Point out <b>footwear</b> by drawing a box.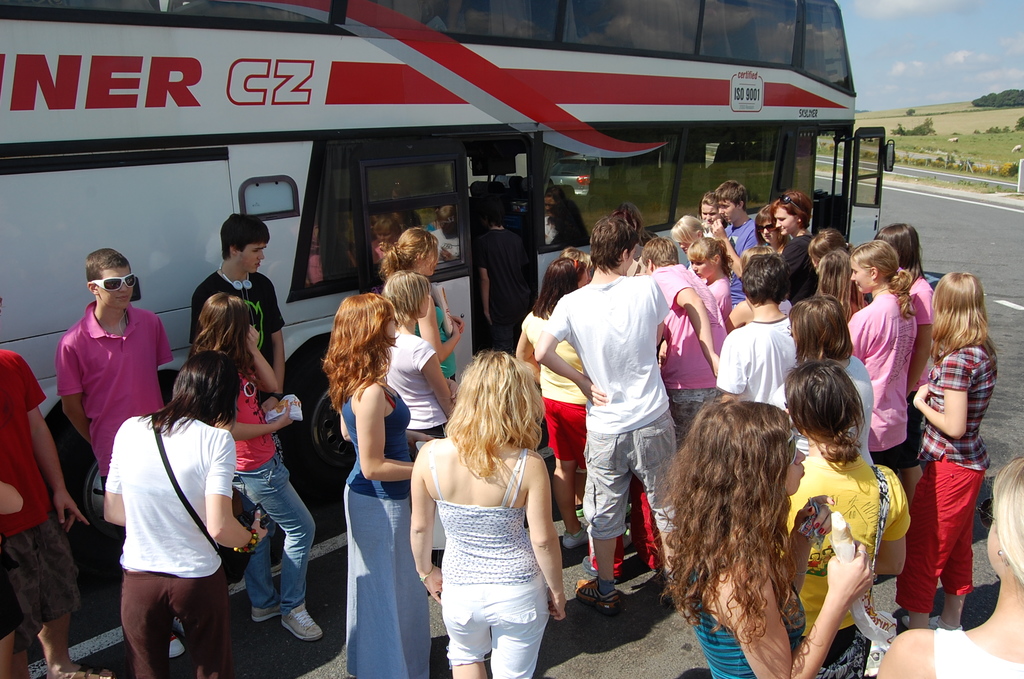
280/603/328/639.
